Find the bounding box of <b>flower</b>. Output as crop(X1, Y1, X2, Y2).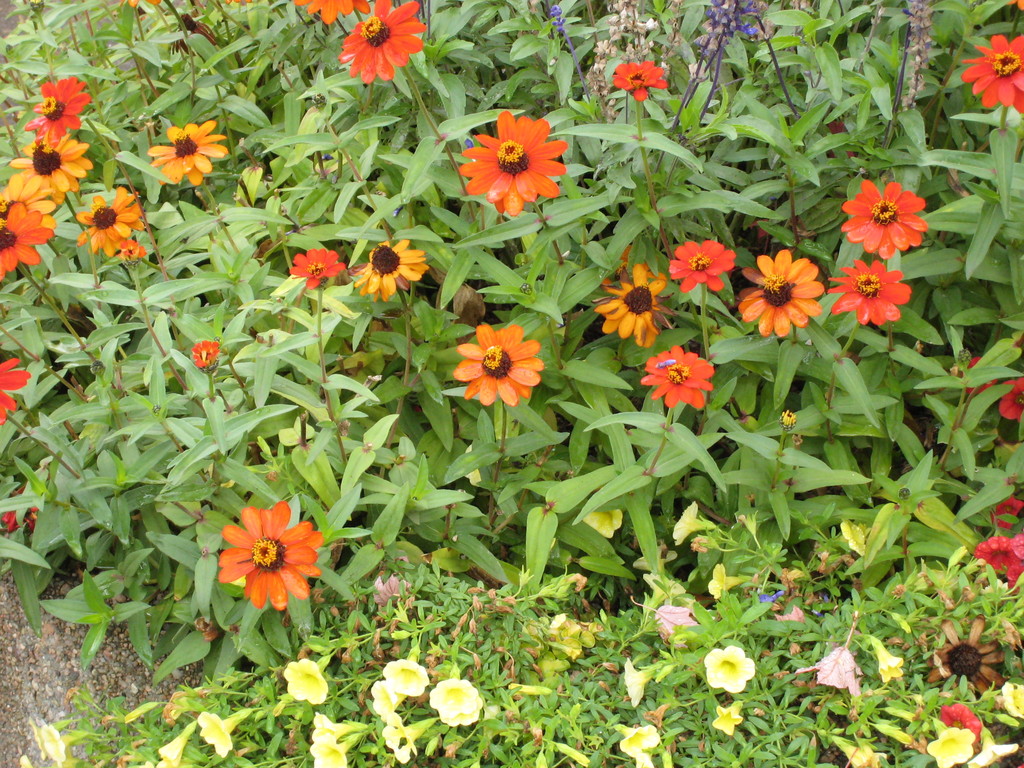
crop(189, 341, 216, 369).
